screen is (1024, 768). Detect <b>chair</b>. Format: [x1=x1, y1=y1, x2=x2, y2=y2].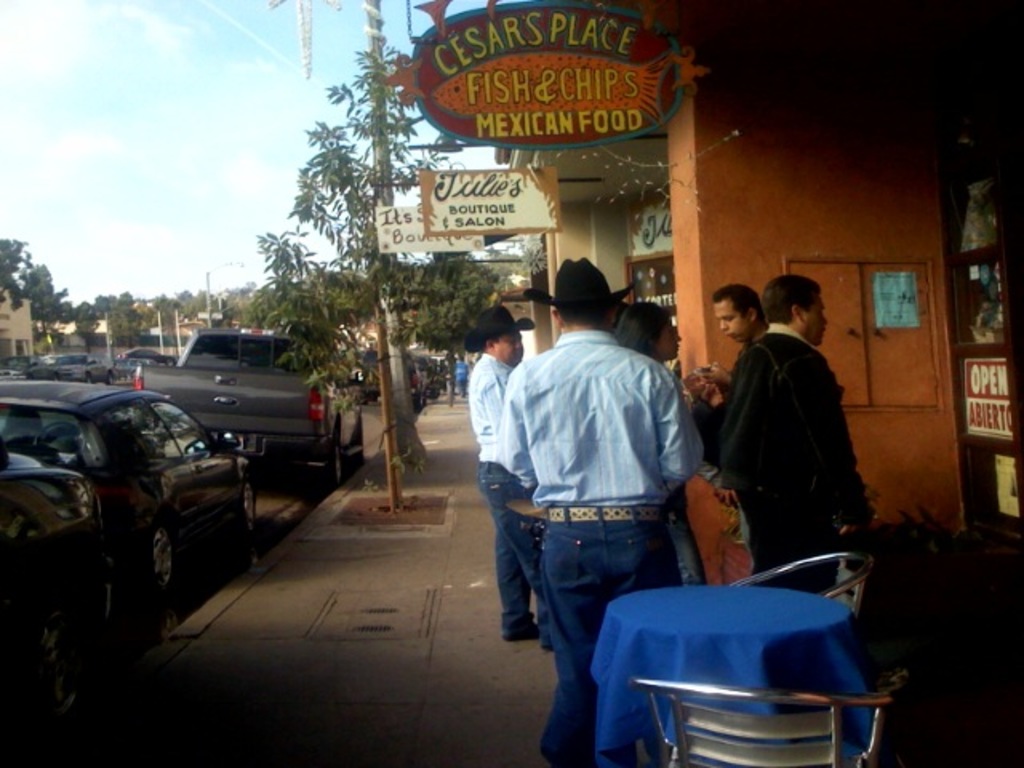
[x1=635, y1=666, x2=914, y2=766].
